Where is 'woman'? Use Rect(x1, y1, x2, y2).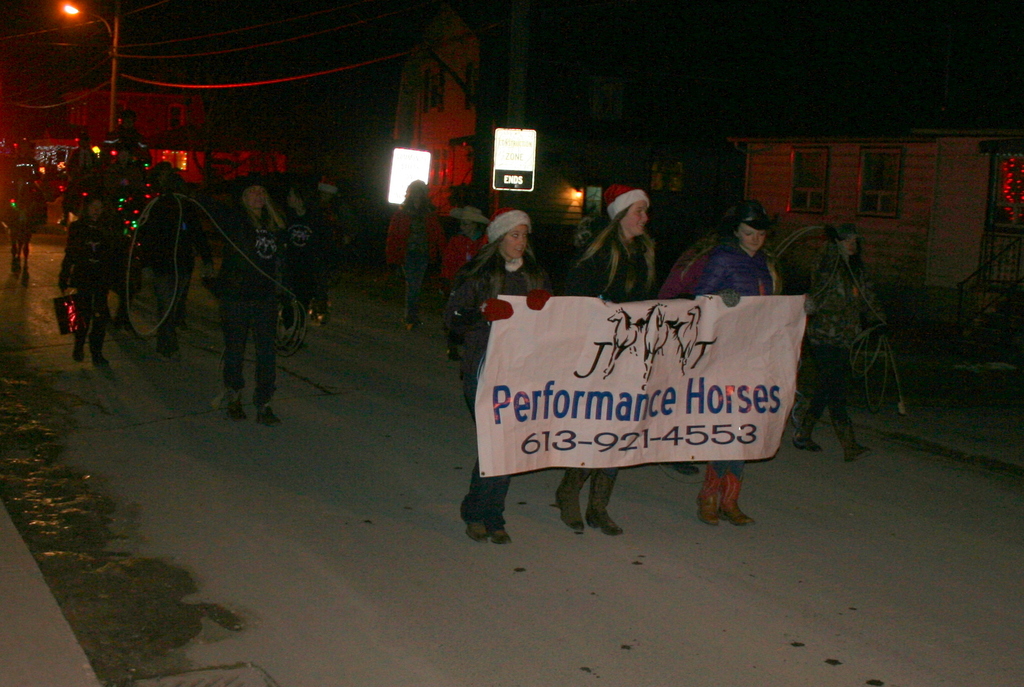
Rect(55, 195, 121, 361).
